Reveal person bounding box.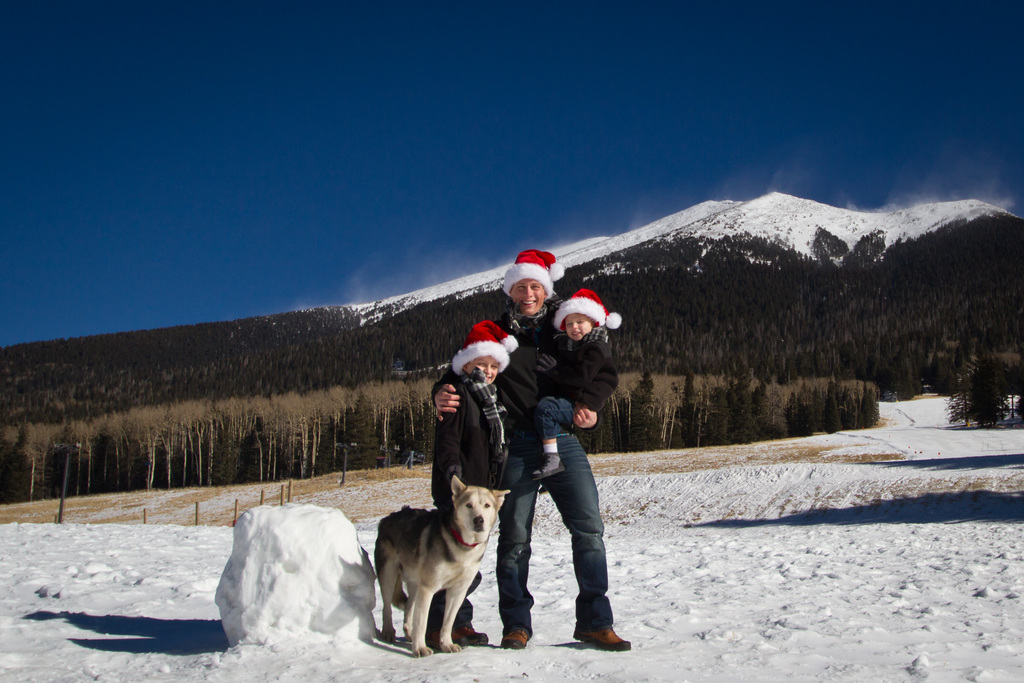
Revealed: 424, 314, 522, 648.
